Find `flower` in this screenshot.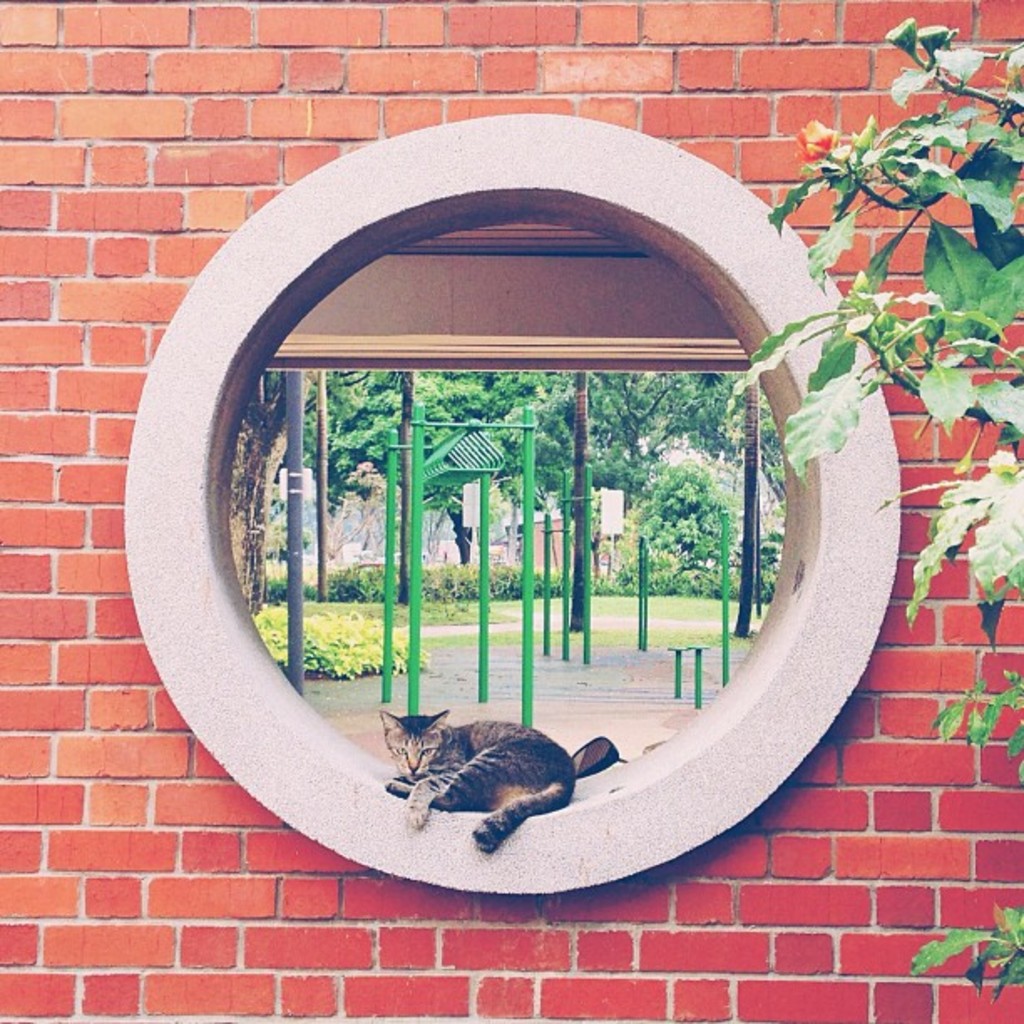
The bounding box for `flower` is rect(853, 109, 883, 161).
